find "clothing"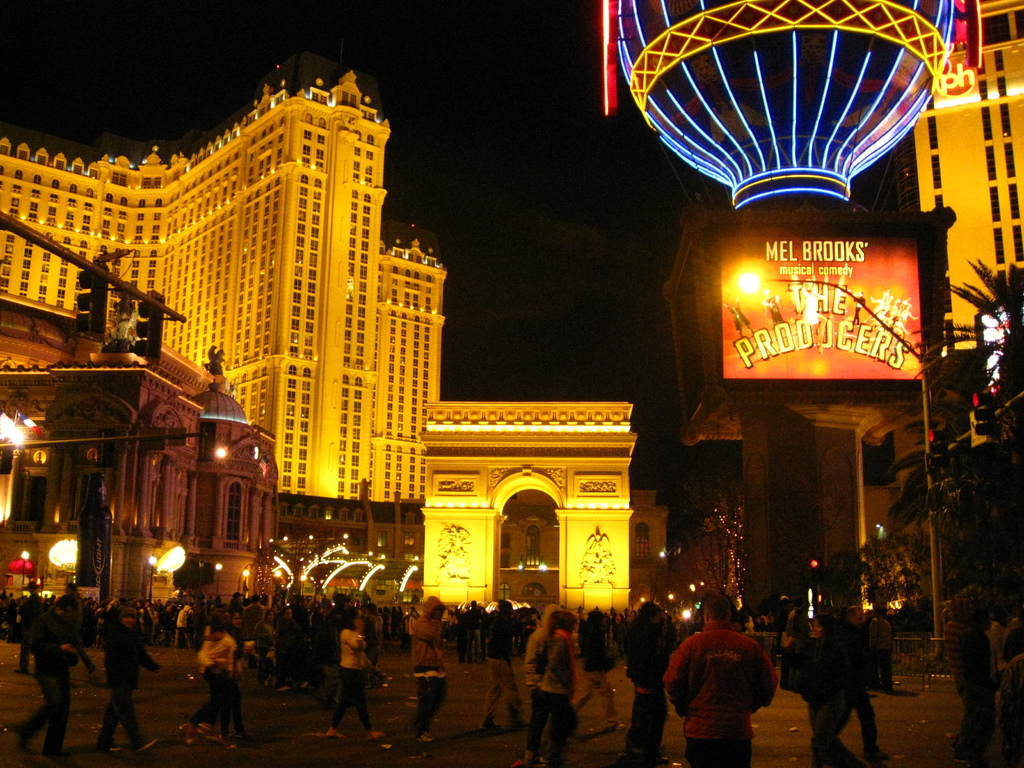
{"left": 15, "top": 605, "right": 77, "bottom": 767}
